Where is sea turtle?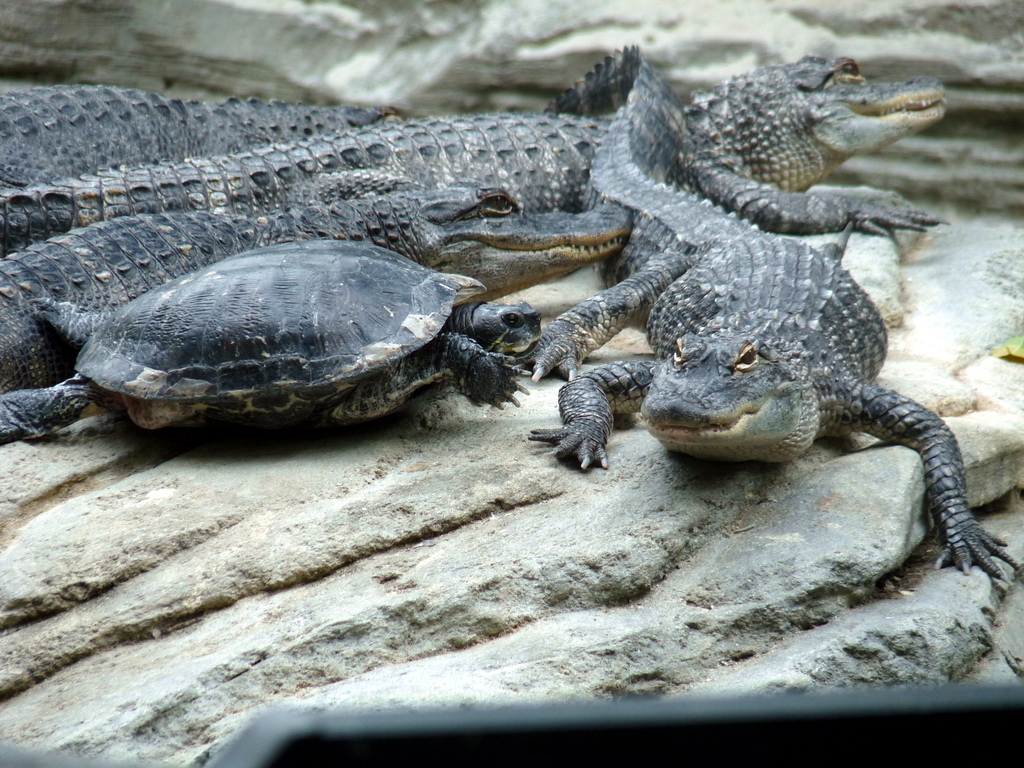
0:234:546:452.
